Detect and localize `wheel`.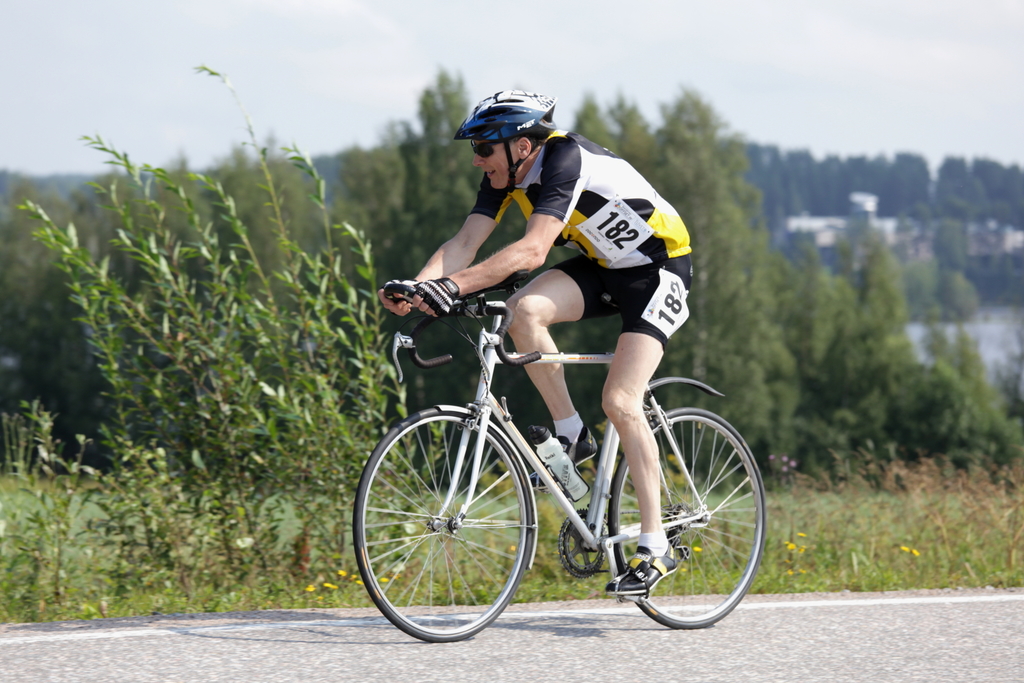
Localized at rect(607, 405, 768, 626).
